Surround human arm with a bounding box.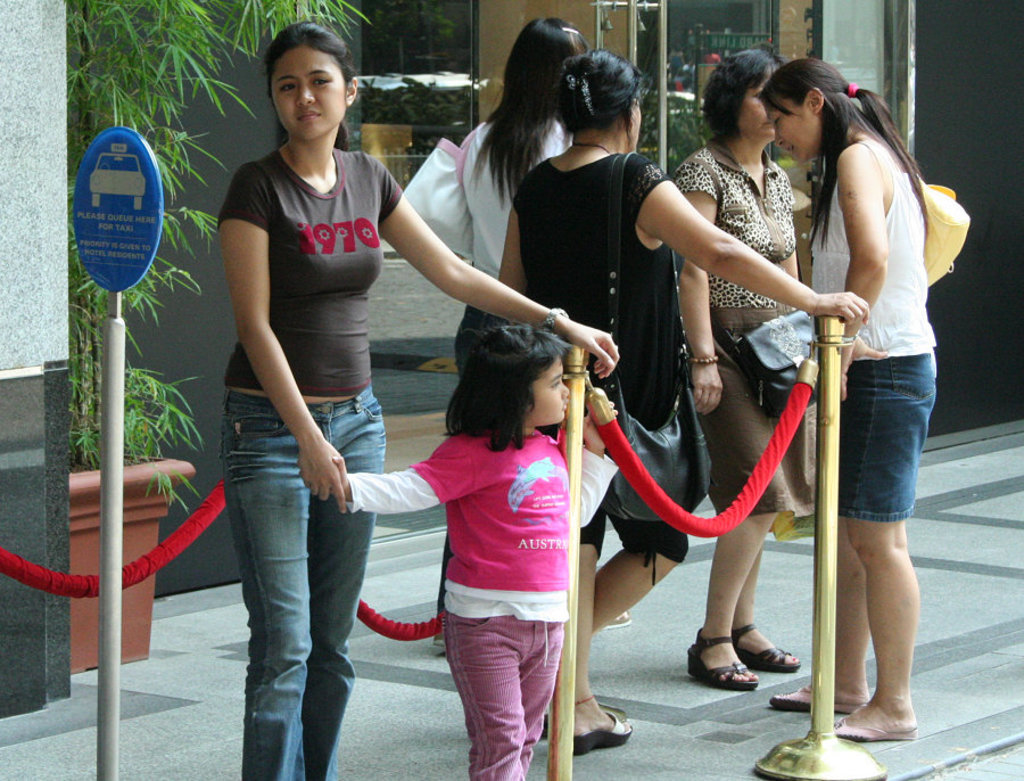
372:191:586:350.
